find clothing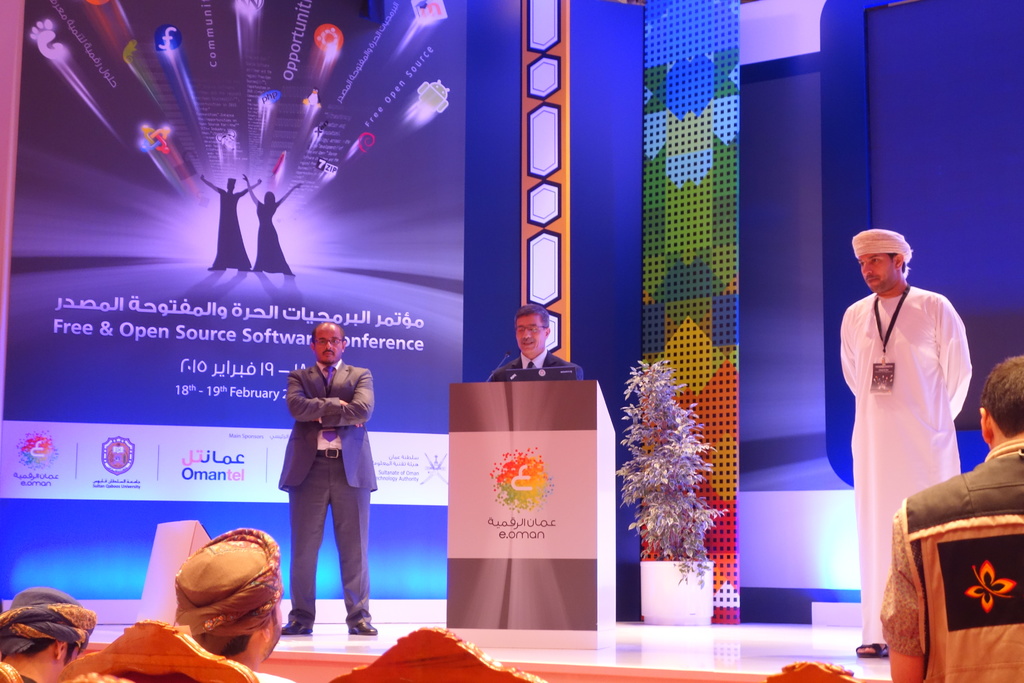
260 670 301 682
